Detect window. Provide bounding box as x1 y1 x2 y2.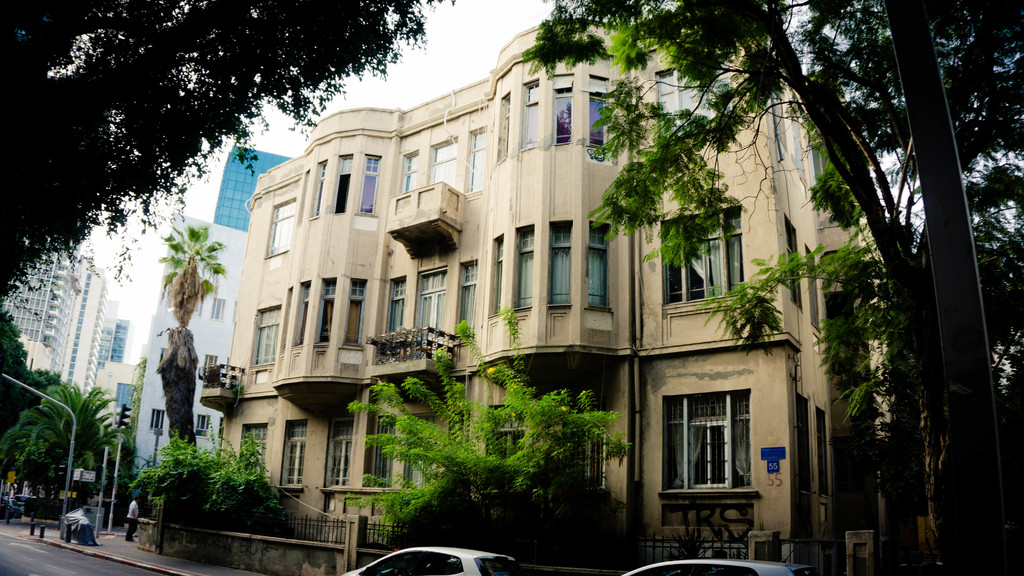
335 152 355 213.
